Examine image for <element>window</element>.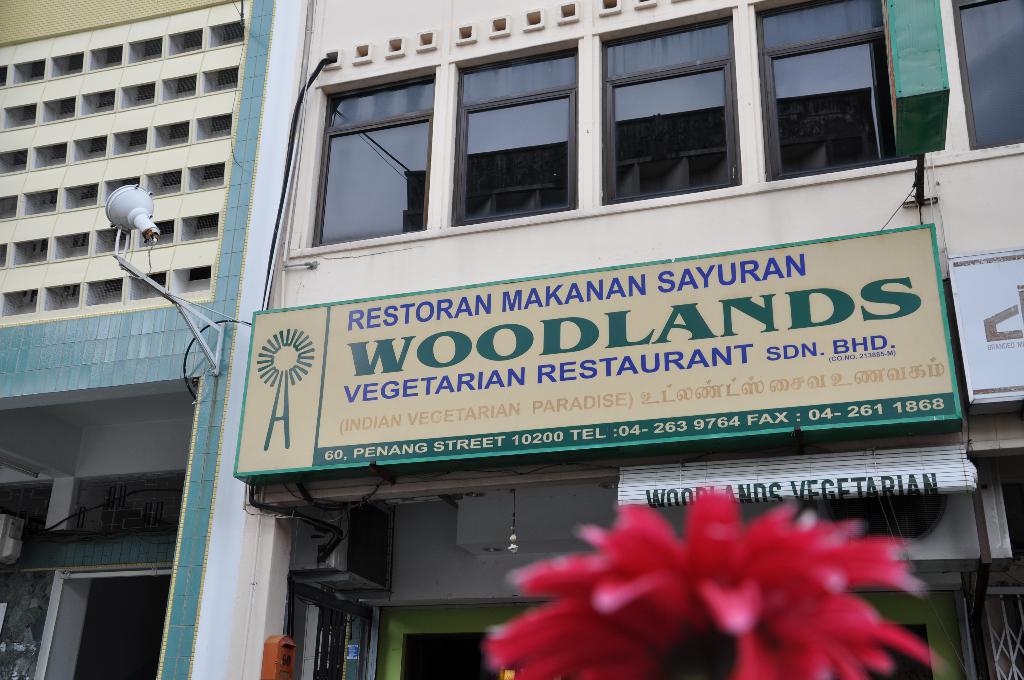
Examination result: (left=92, top=45, right=122, bottom=68).
